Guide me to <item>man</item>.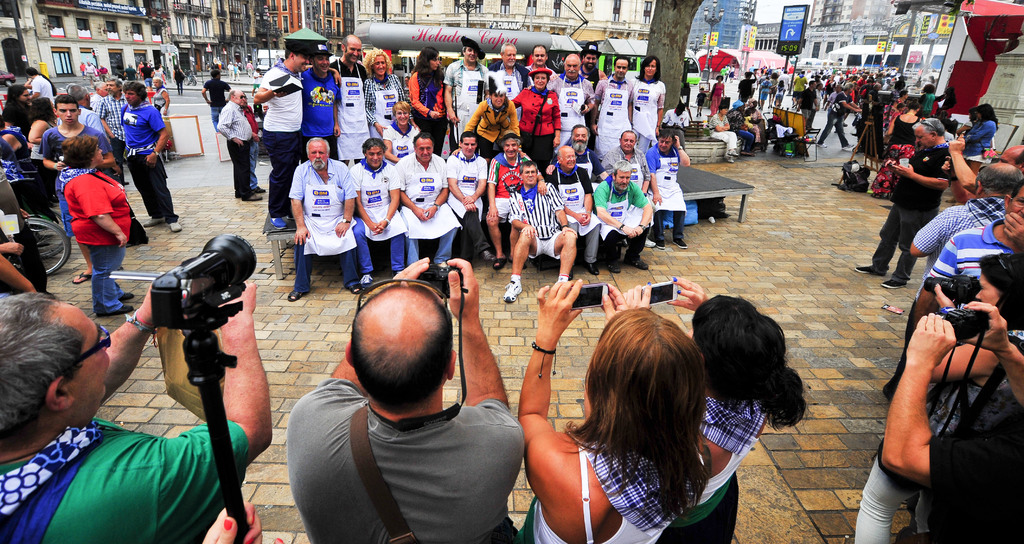
Guidance: locate(949, 143, 1023, 199).
